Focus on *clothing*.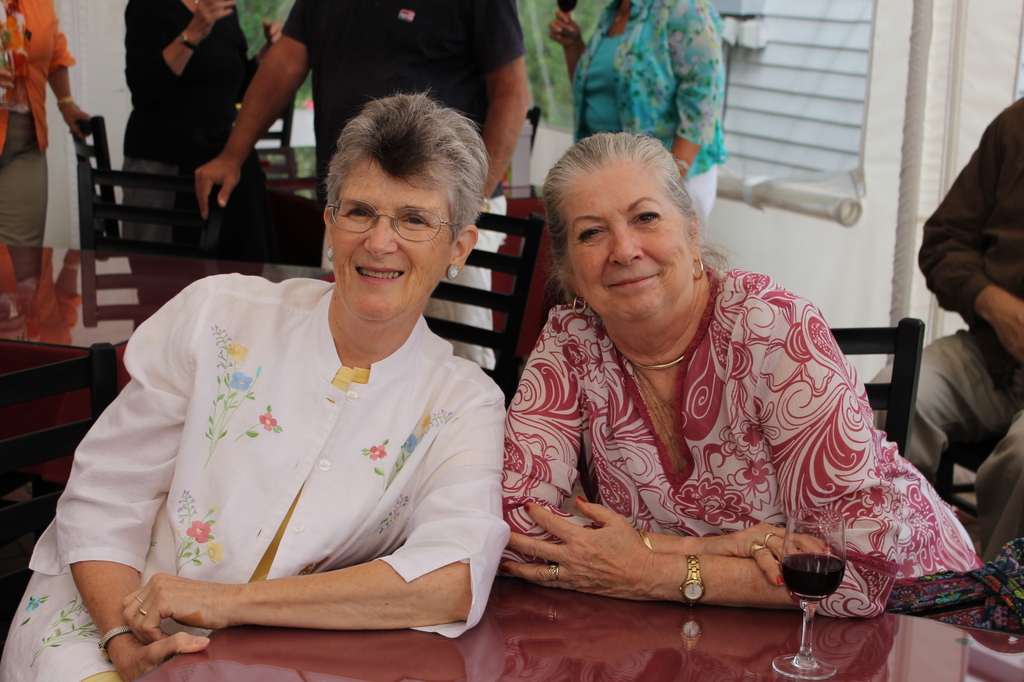
Focused at pyautogui.locateOnScreen(0, 0, 79, 246).
